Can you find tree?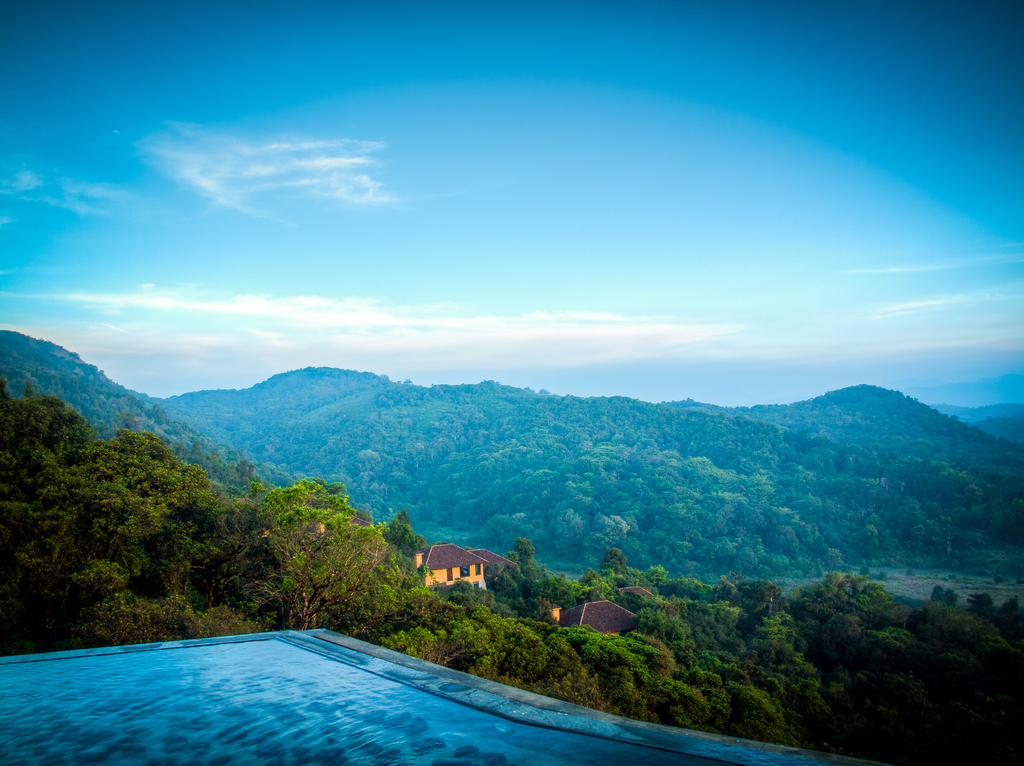
Yes, bounding box: l=249, t=475, r=432, b=643.
